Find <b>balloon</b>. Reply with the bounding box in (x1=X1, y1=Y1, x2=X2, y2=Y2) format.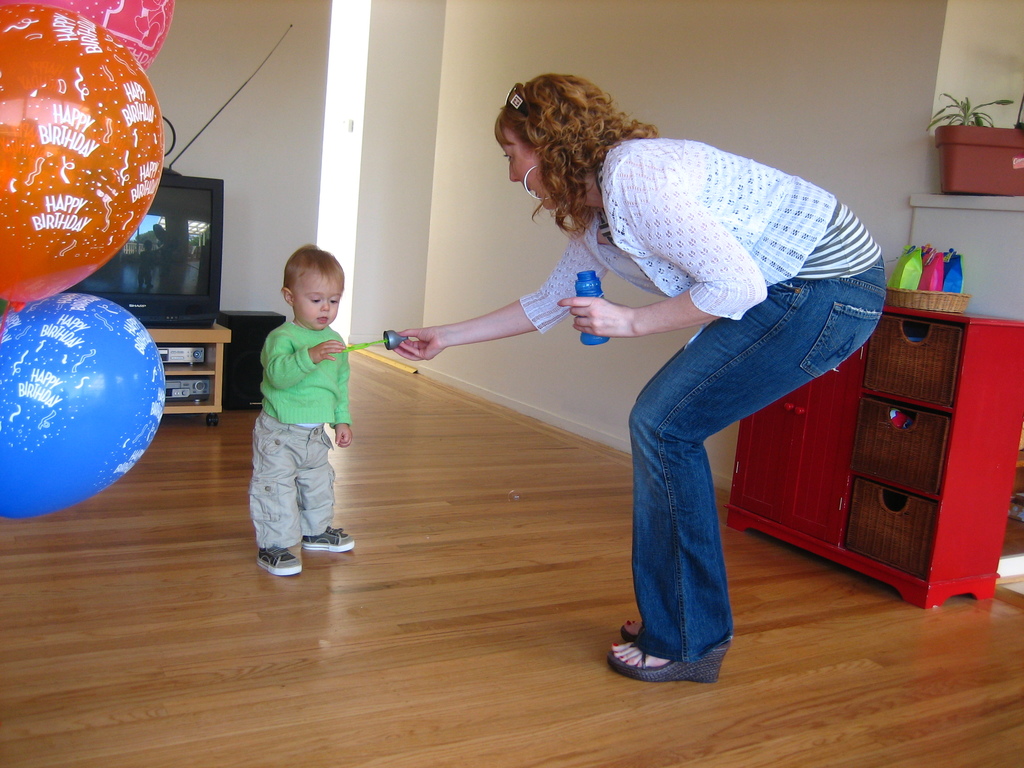
(x1=47, y1=0, x2=177, y2=68).
